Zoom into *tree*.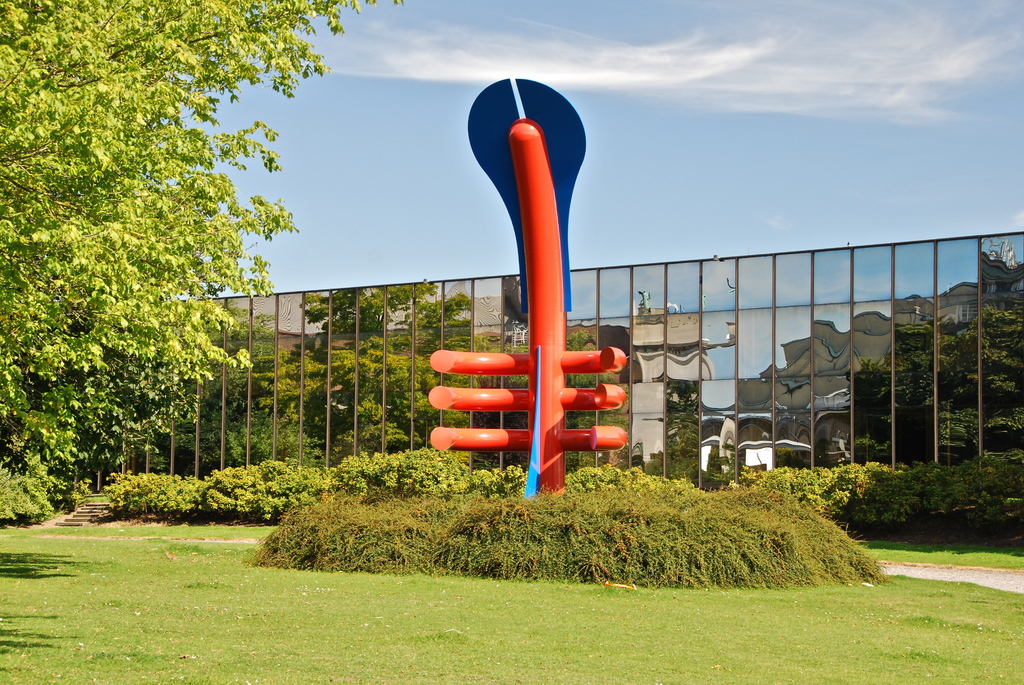
Zoom target: crop(0, 0, 405, 520).
